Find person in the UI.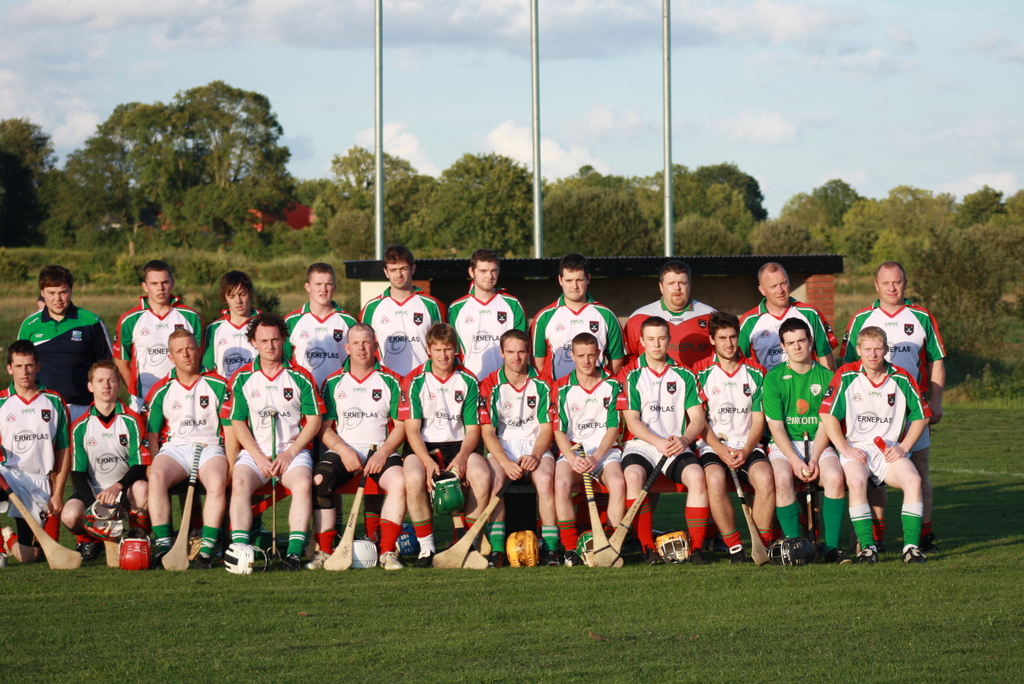
UI element at left=531, top=252, right=611, bottom=359.
